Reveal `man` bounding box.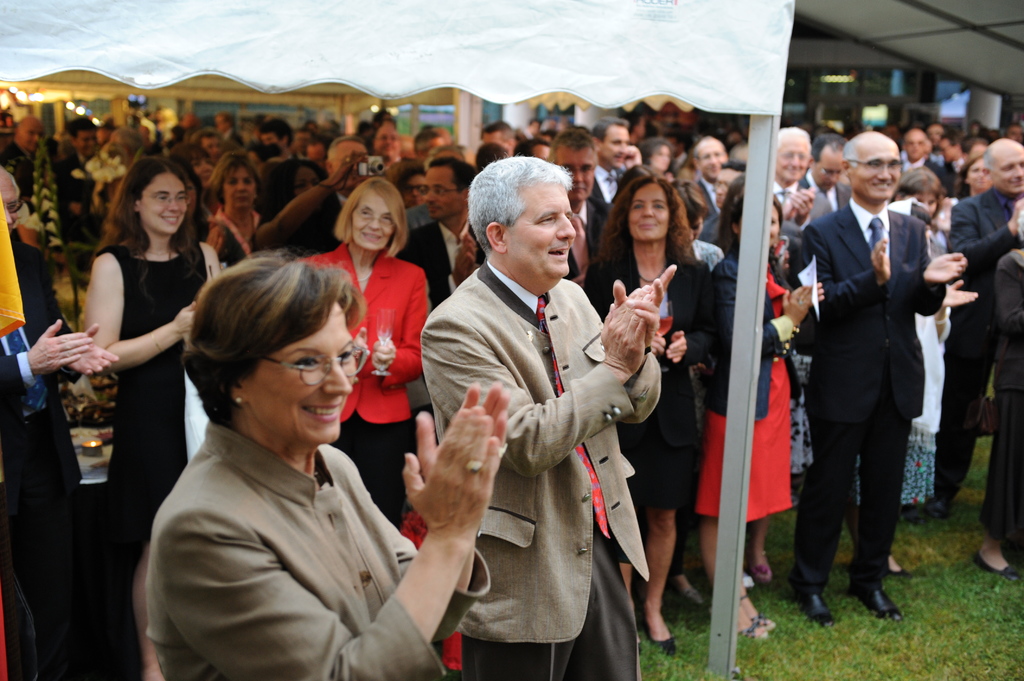
Revealed: (x1=194, y1=127, x2=224, y2=160).
